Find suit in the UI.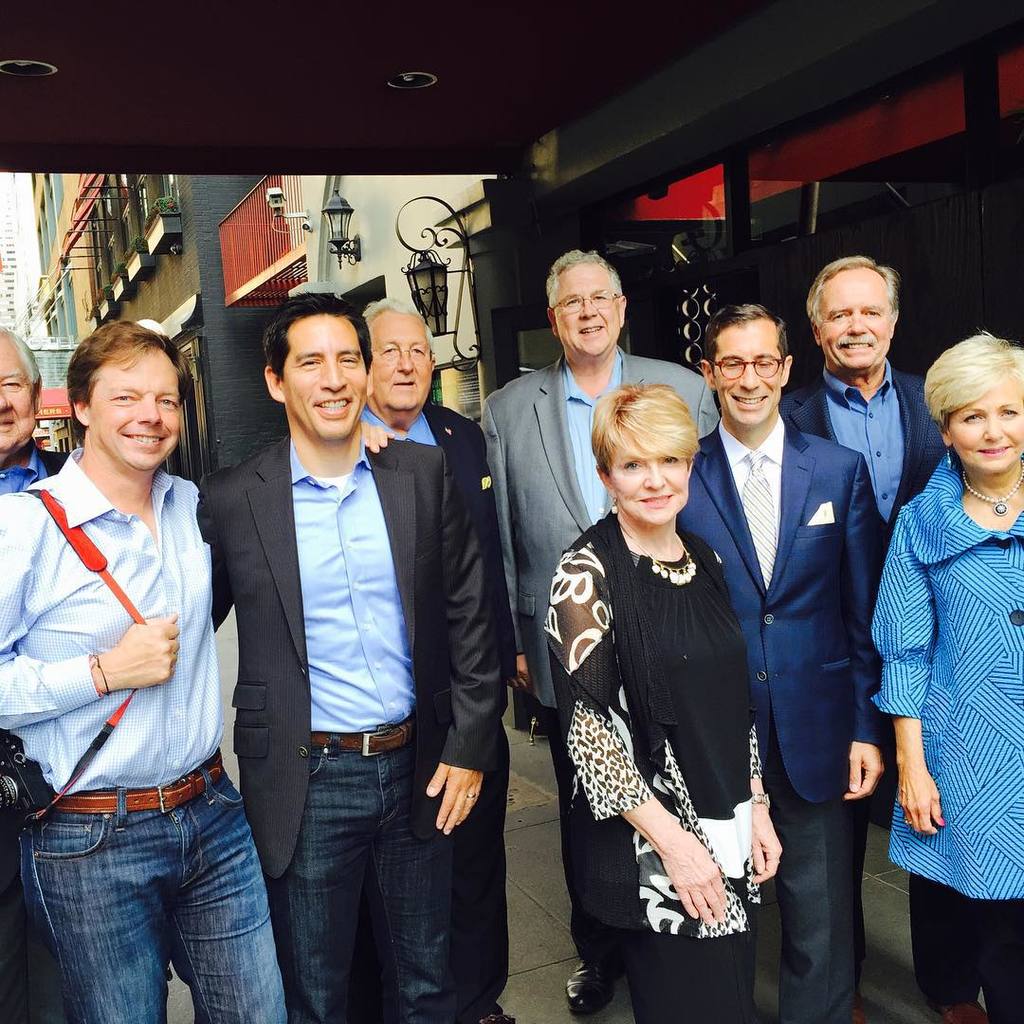
UI element at 189, 425, 507, 1023.
